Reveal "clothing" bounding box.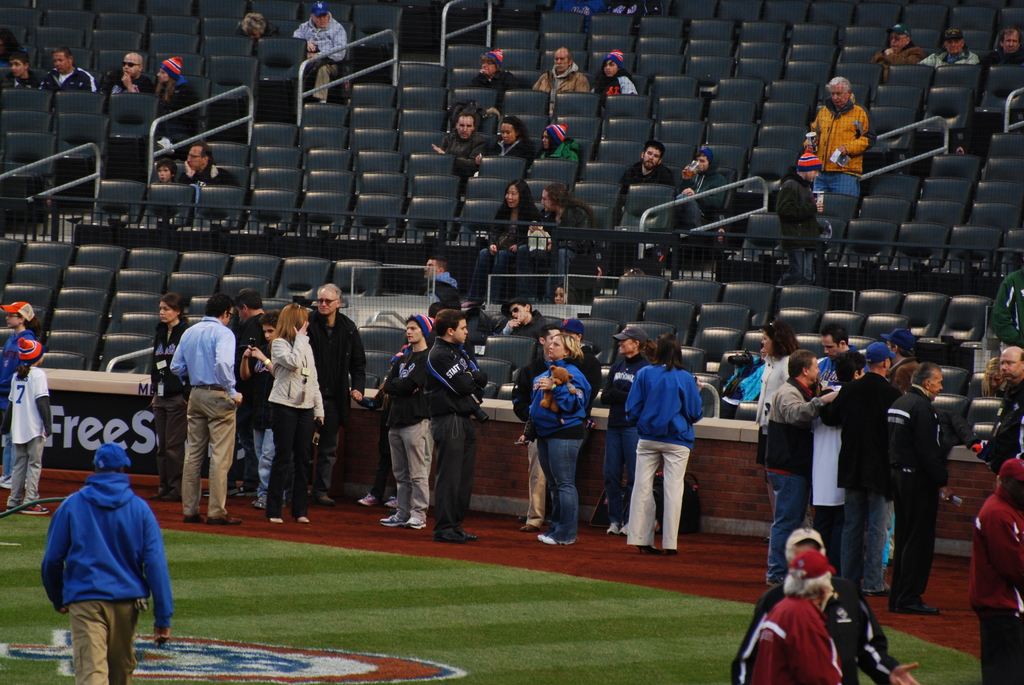
Revealed: [301, 304, 367, 480].
